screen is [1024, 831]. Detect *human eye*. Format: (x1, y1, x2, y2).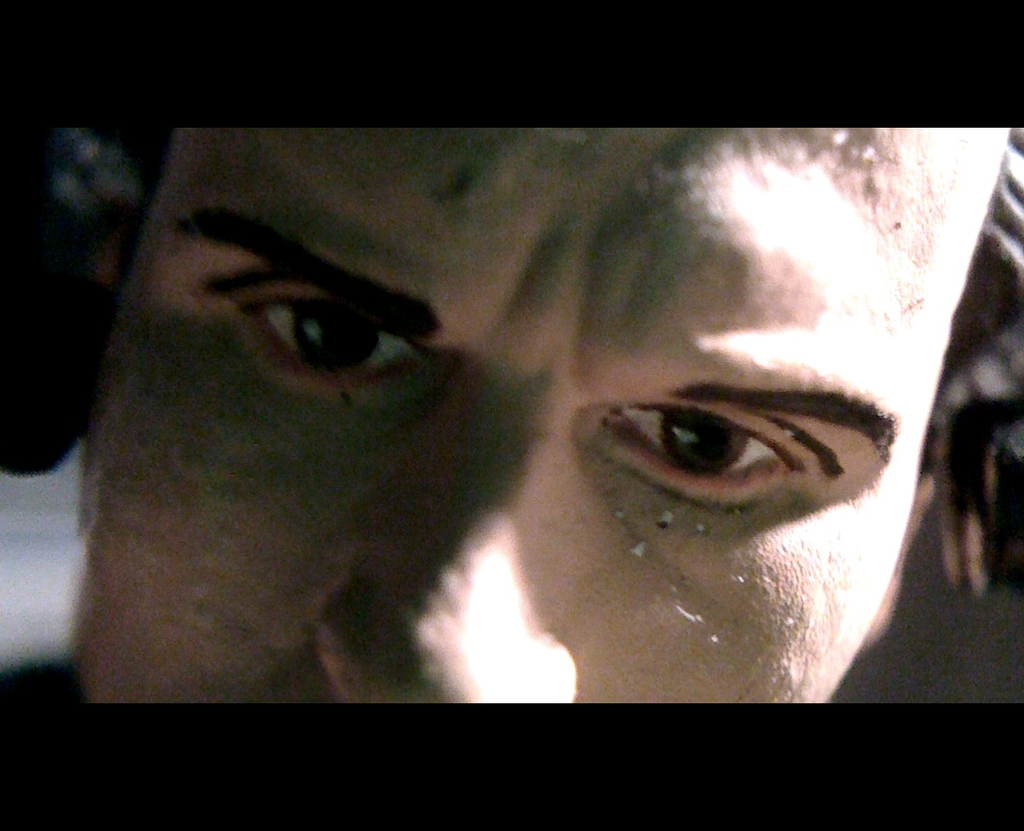
(209, 277, 446, 400).
